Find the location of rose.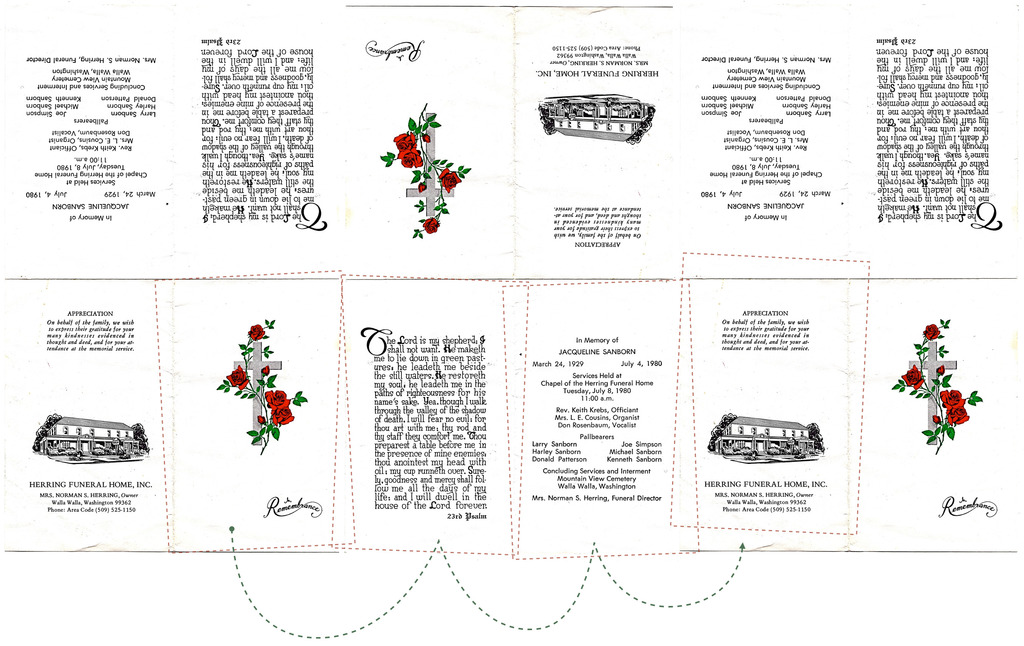
Location: region(922, 321, 940, 342).
